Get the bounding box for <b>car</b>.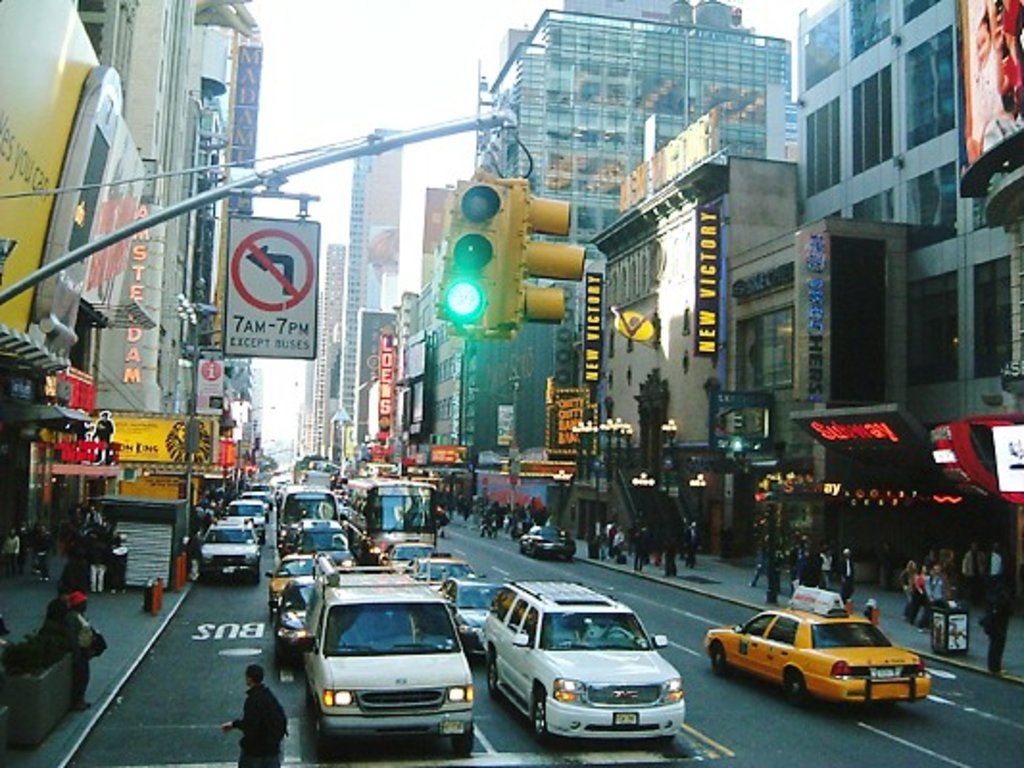
left=478, top=582, right=686, bottom=745.
